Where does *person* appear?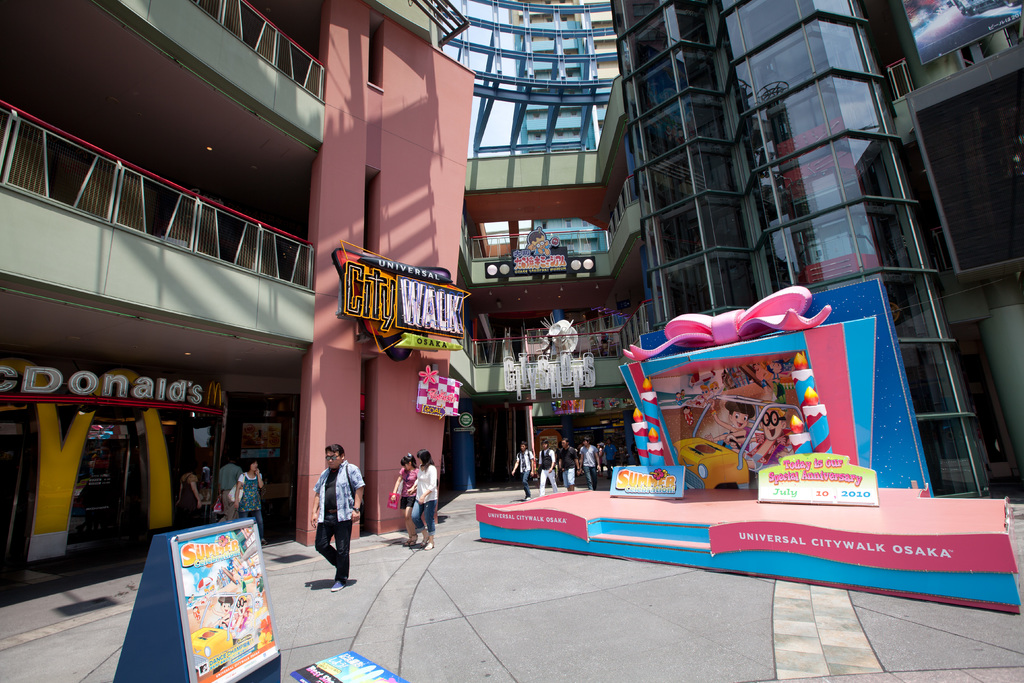
Appears at pyautogui.locateOnScreen(557, 435, 575, 493).
